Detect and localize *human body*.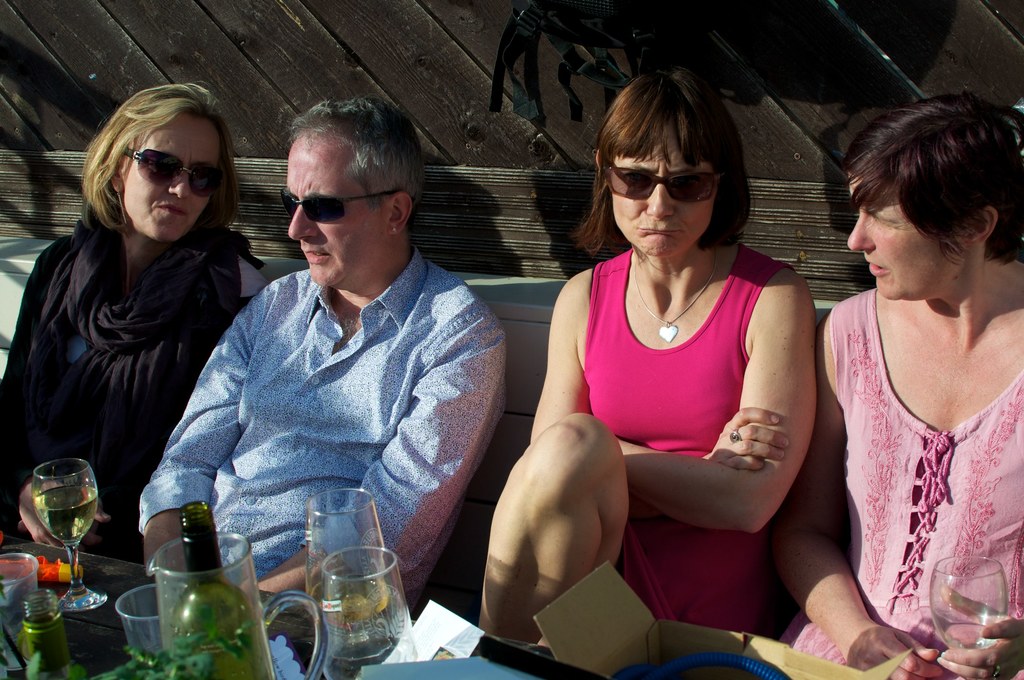
Localized at (150, 130, 514, 603).
